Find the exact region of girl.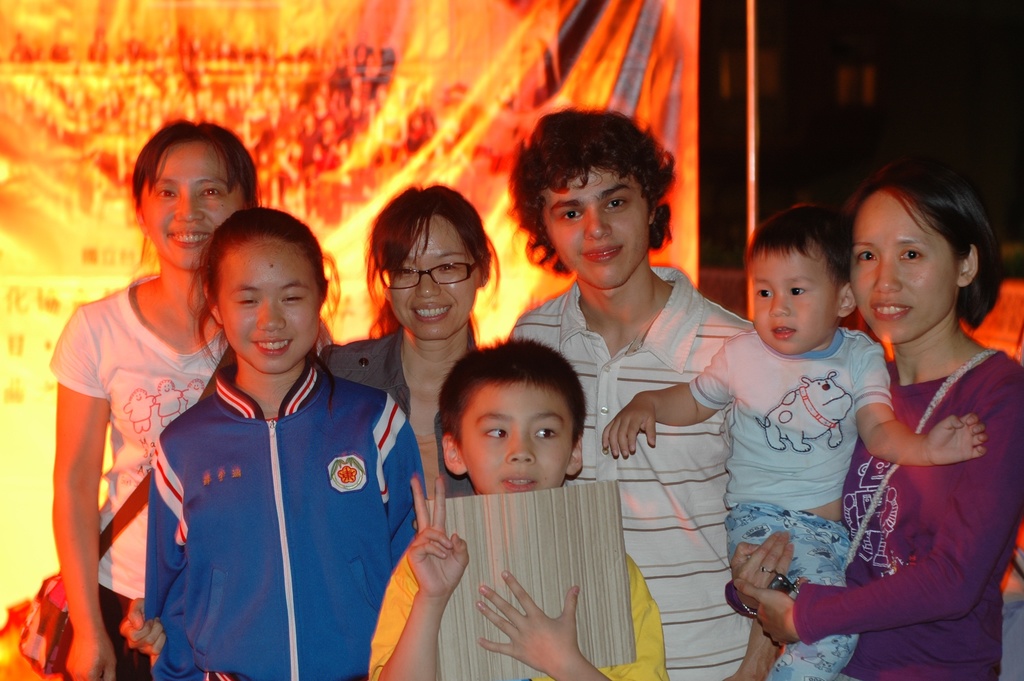
Exact region: [x1=325, y1=184, x2=502, y2=491].
